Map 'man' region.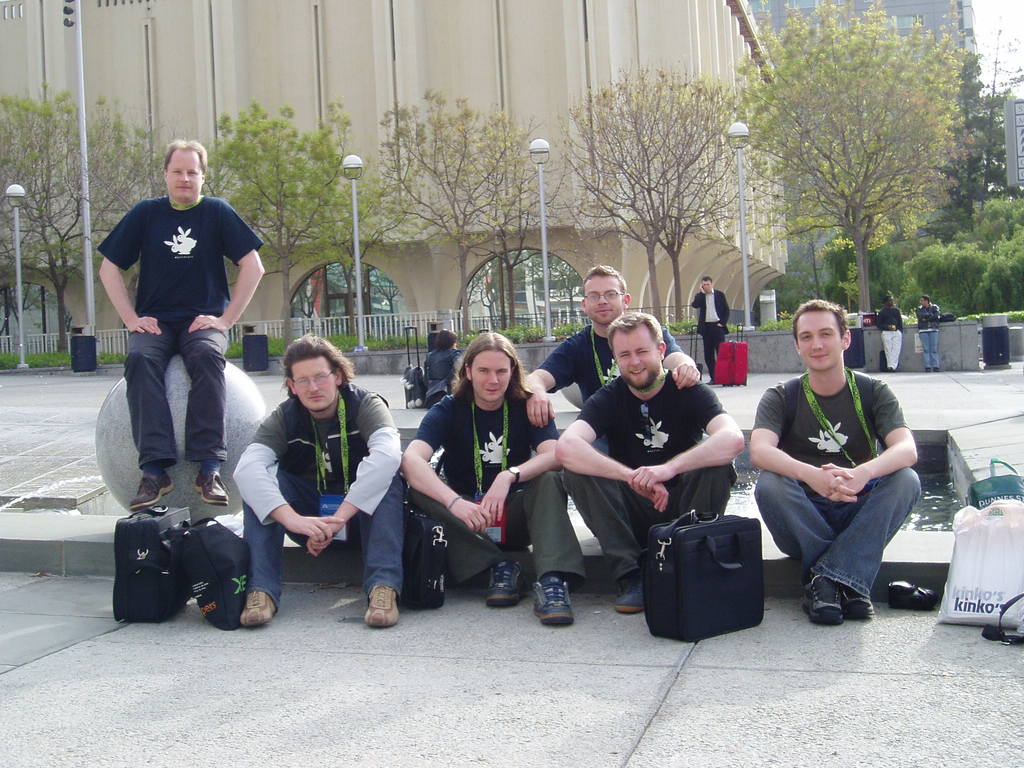
Mapped to pyautogui.locateOnScreen(750, 298, 926, 628).
